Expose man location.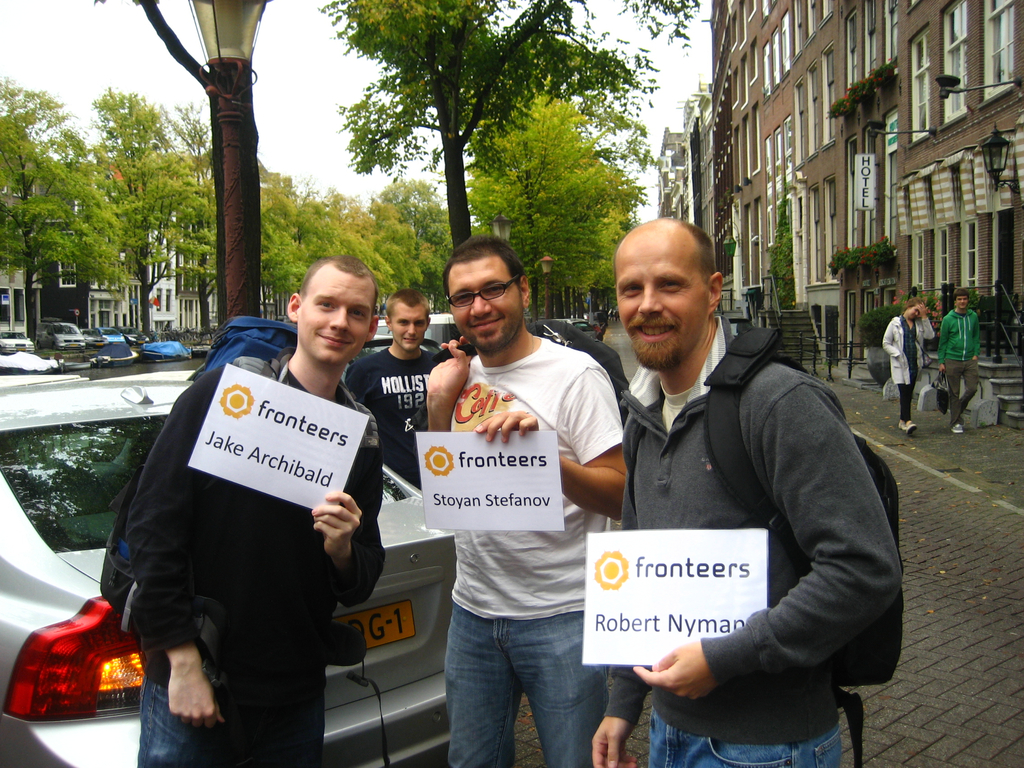
Exposed at rect(423, 236, 628, 765).
